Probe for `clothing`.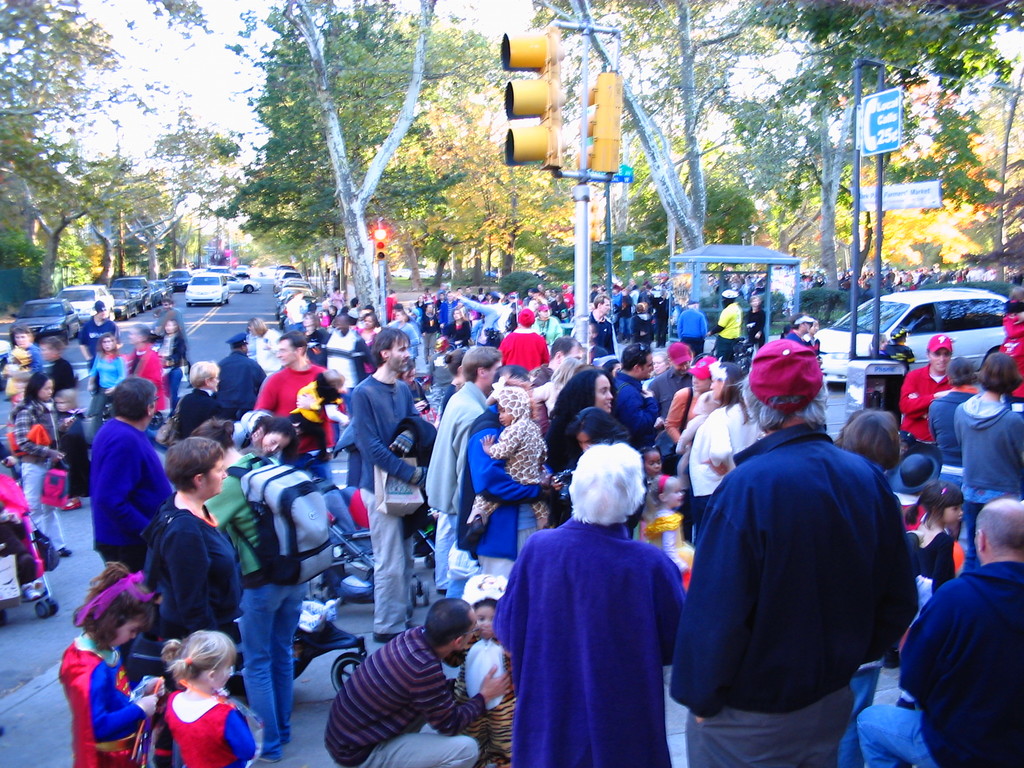
Probe result: 262/330/281/364.
